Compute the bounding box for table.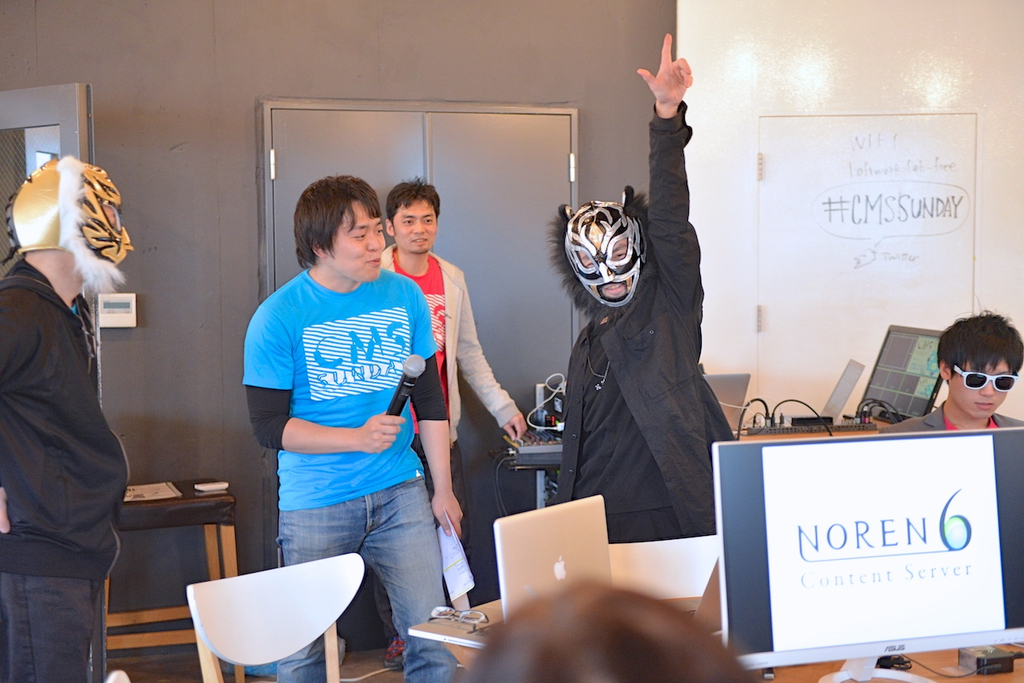
l=99, t=470, r=232, b=682.
